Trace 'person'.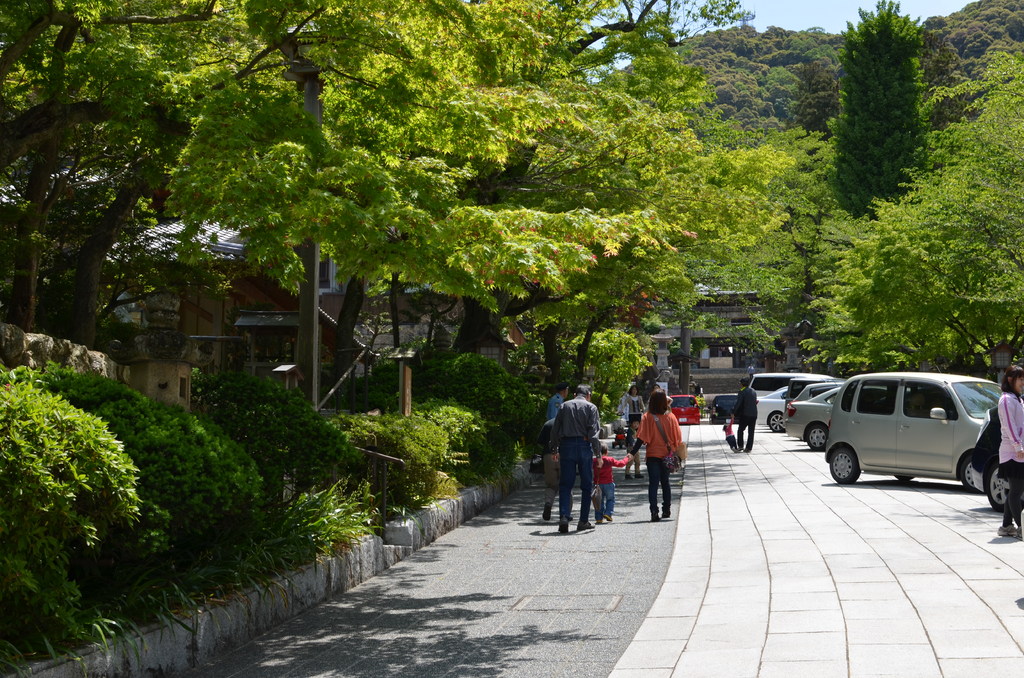
Traced to locate(620, 381, 648, 443).
